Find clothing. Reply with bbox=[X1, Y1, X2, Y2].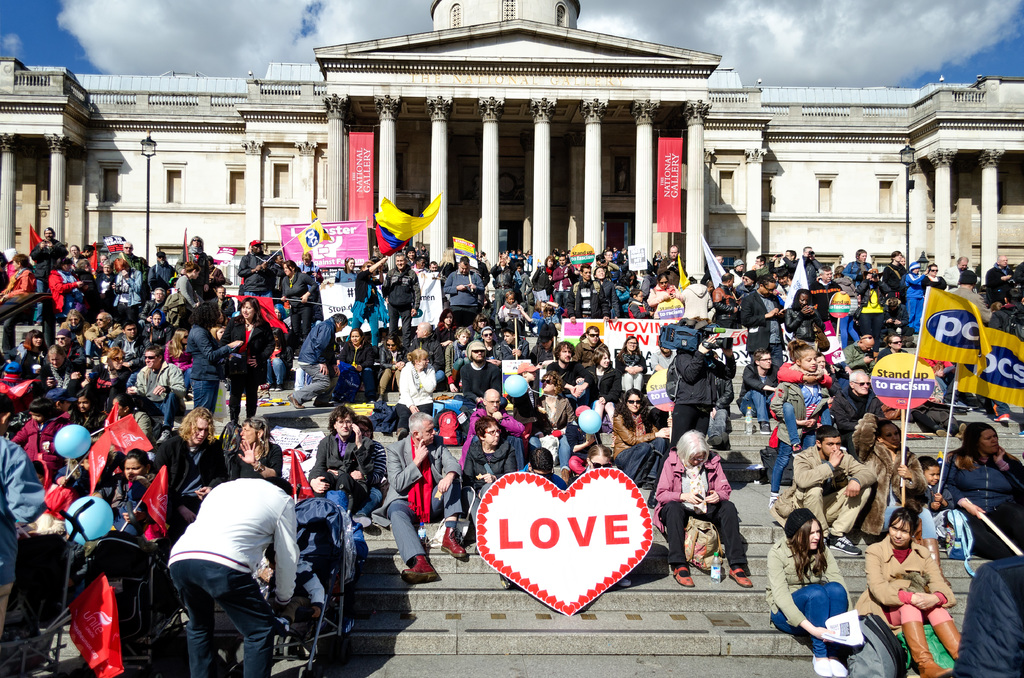
bbox=[735, 369, 774, 428].
